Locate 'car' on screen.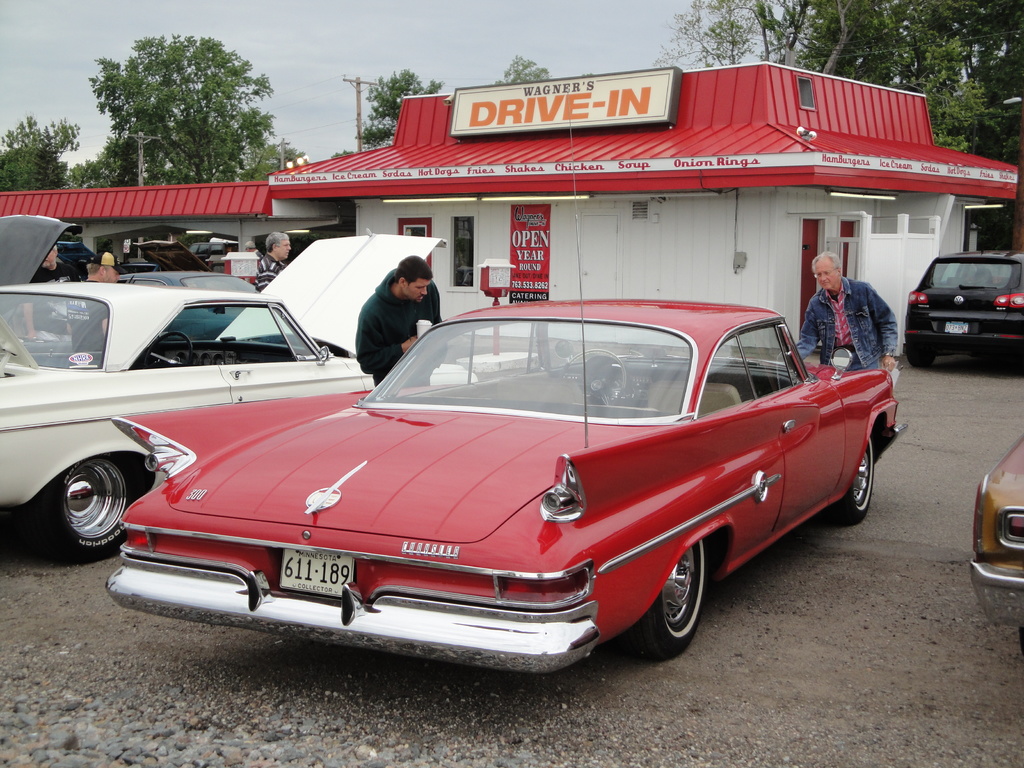
On screen at x1=908 y1=249 x2=1023 y2=372.
